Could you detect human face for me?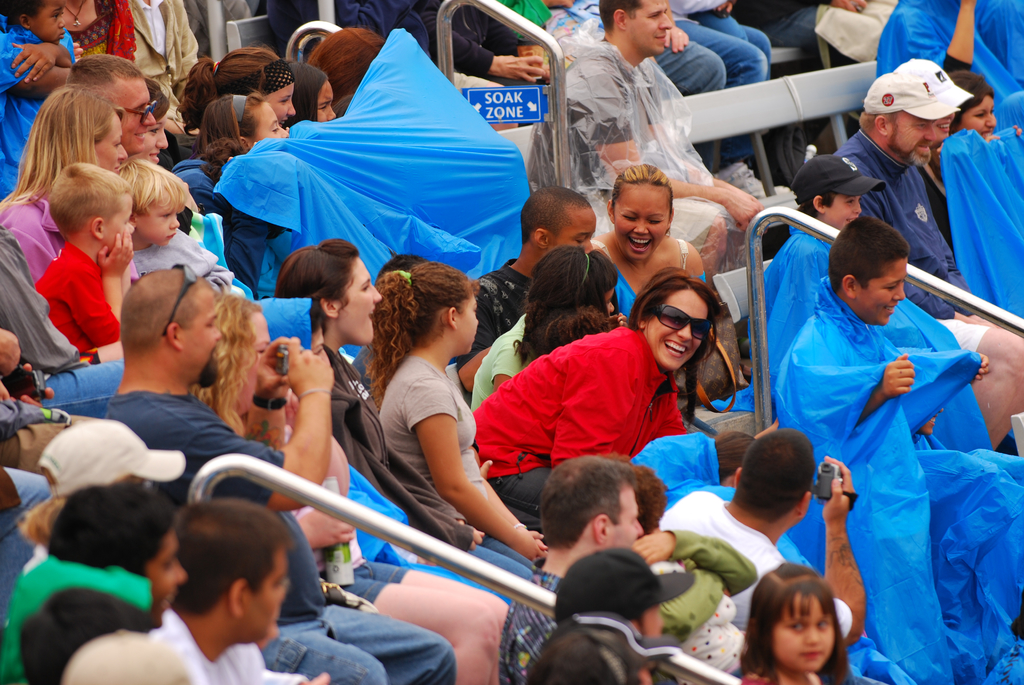
Detection result: <region>771, 595, 830, 670</region>.
